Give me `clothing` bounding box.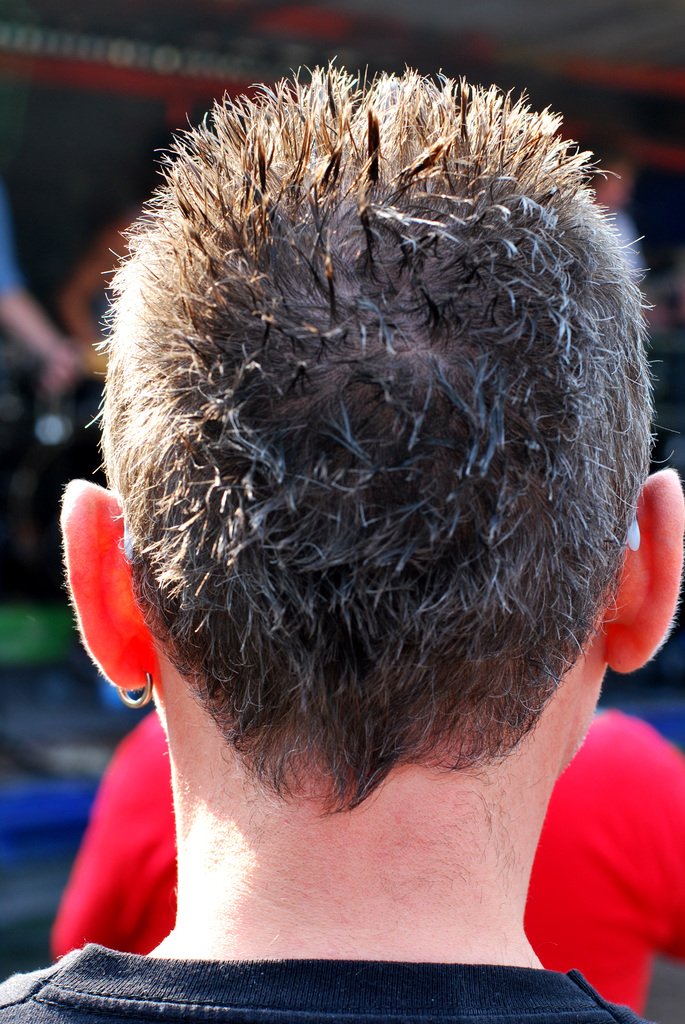
{"x1": 0, "y1": 948, "x2": 654, "y2": 1023}.
